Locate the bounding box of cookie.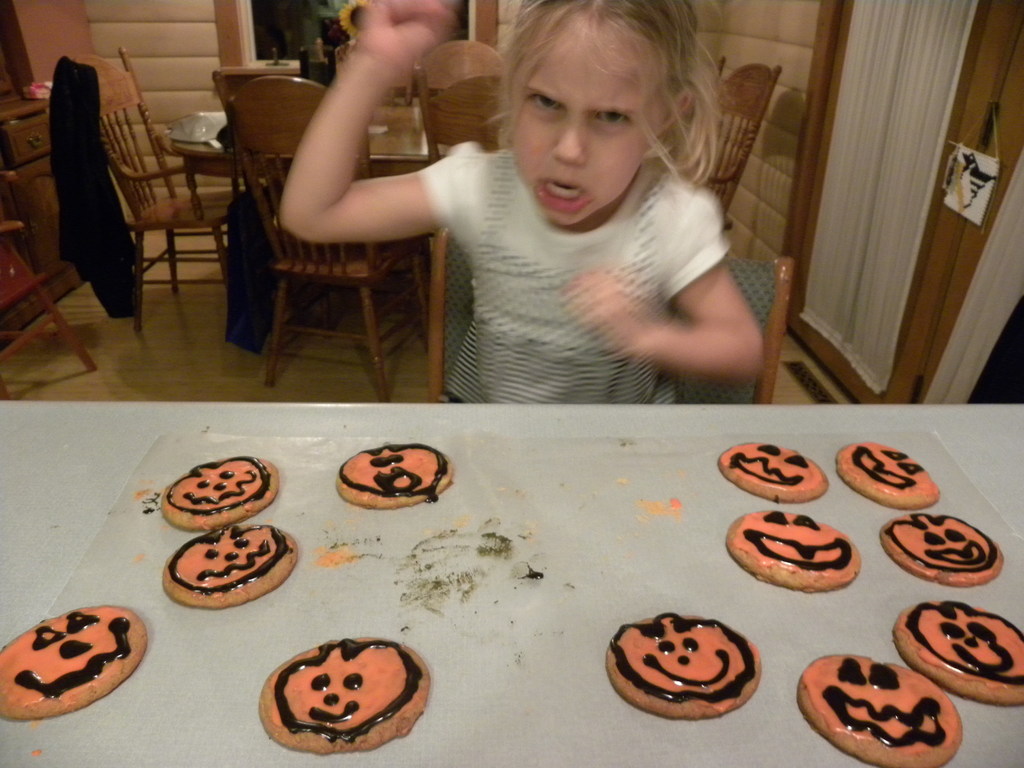
Bounding box: locate(158, 521, 297, 611).
